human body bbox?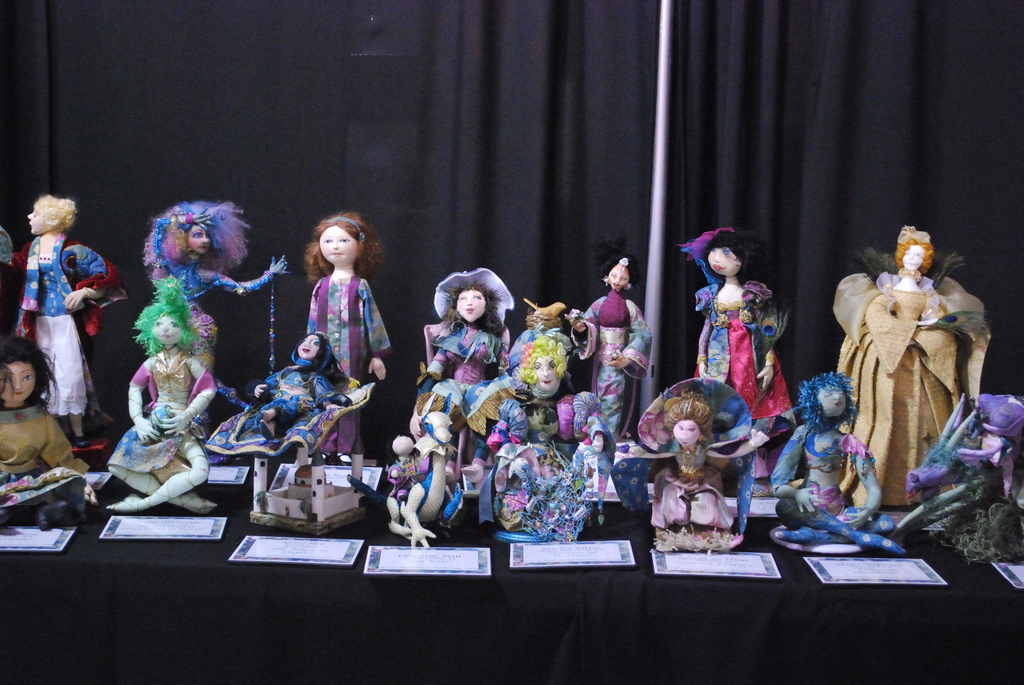
BBox(141, 201, 290, 368)
